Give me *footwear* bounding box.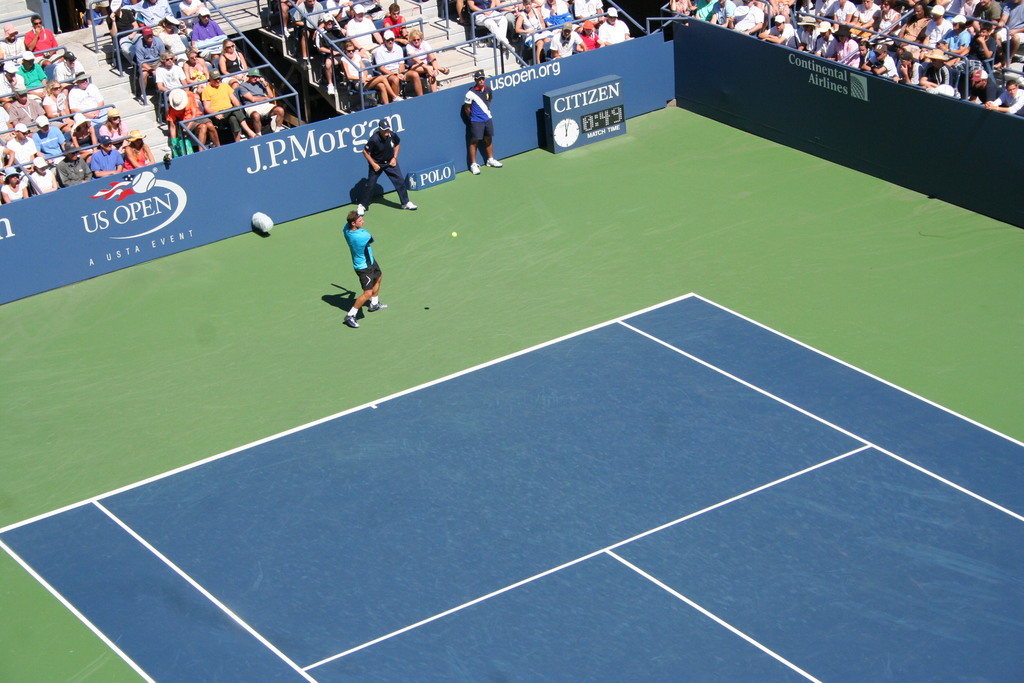
rect(439, 66, 450, 76).
